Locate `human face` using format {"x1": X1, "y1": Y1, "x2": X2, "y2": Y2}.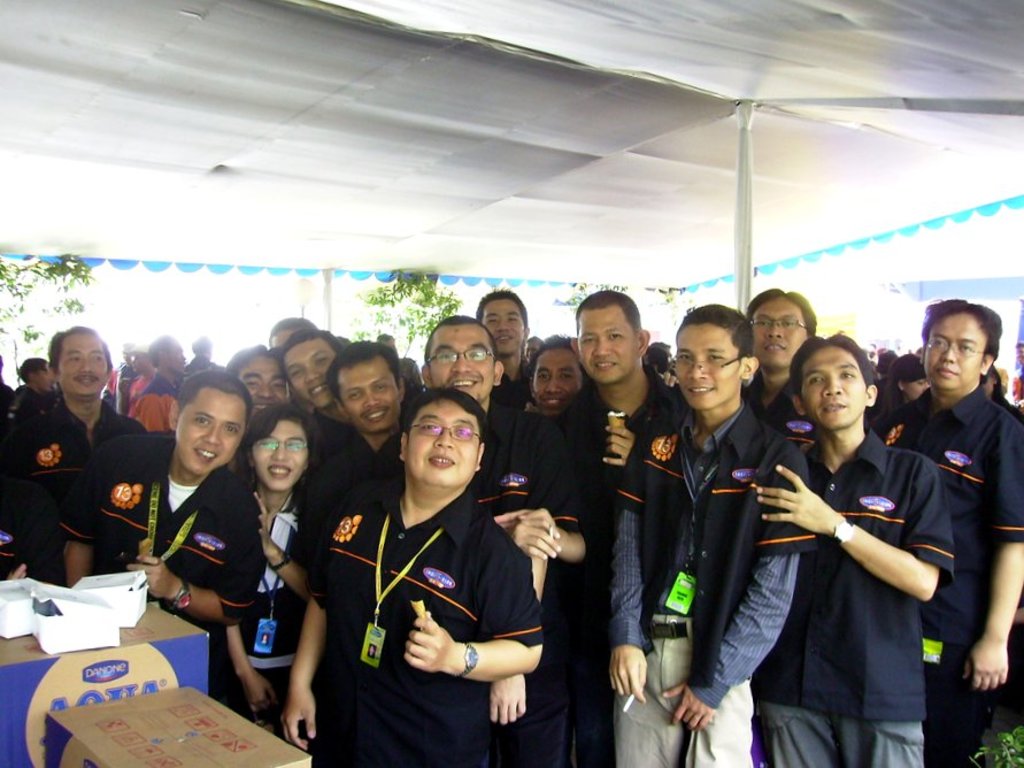
{"x1": 798, "y1": 341, "x2": 865, "y2": 422}.
